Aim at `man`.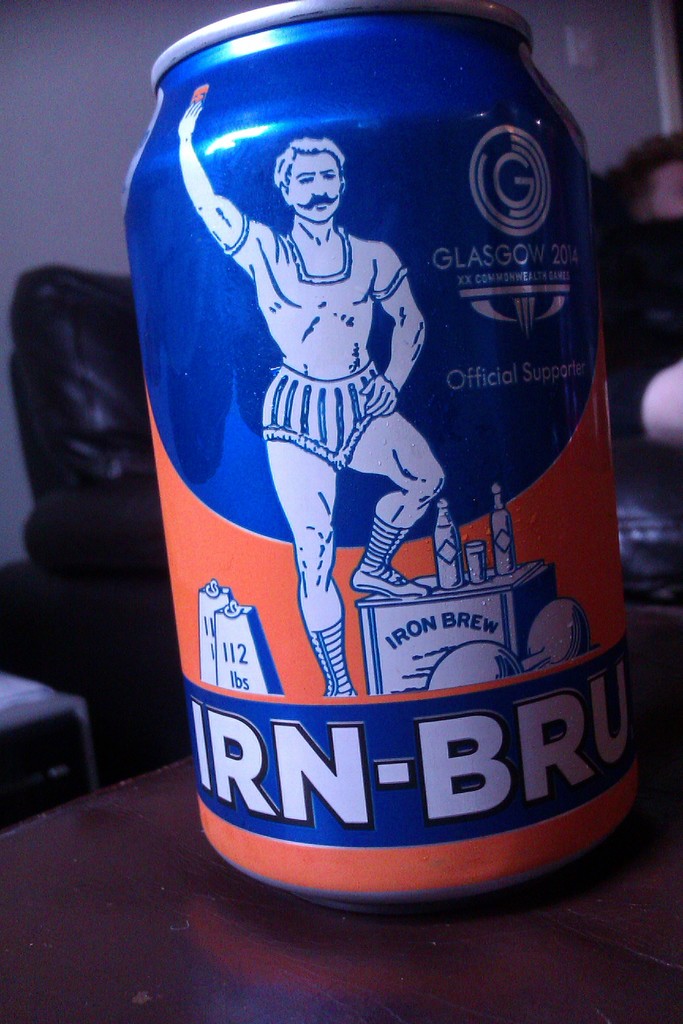
Aimed at {"x1": 169, "y1": 67, "x2": 471, "y2": 723}.
